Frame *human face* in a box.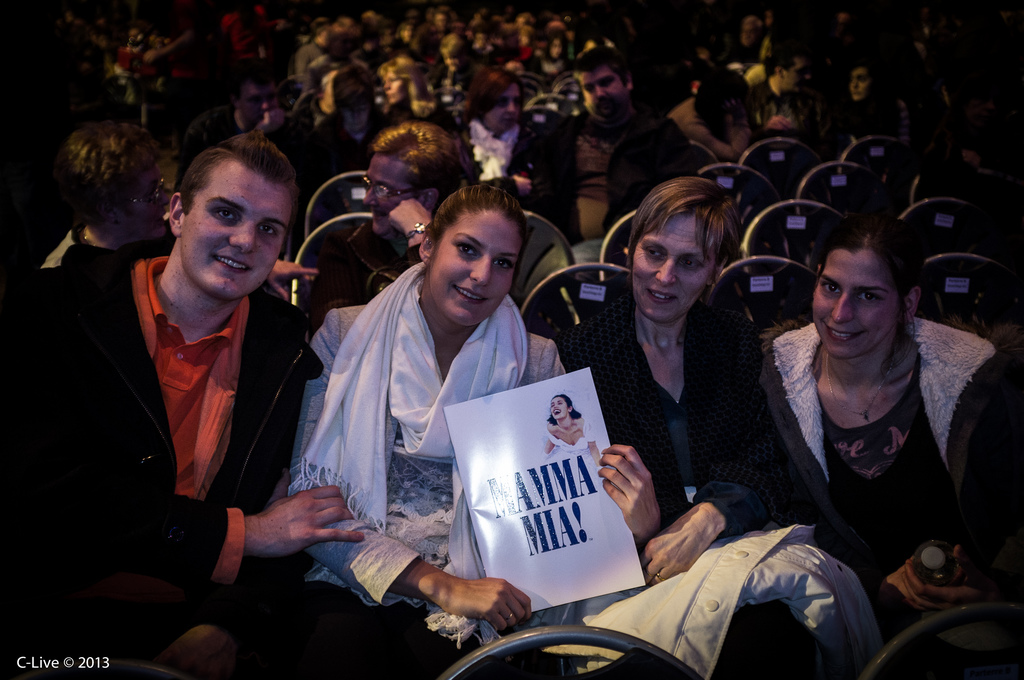
BBox(488, 82, 519, 139).
